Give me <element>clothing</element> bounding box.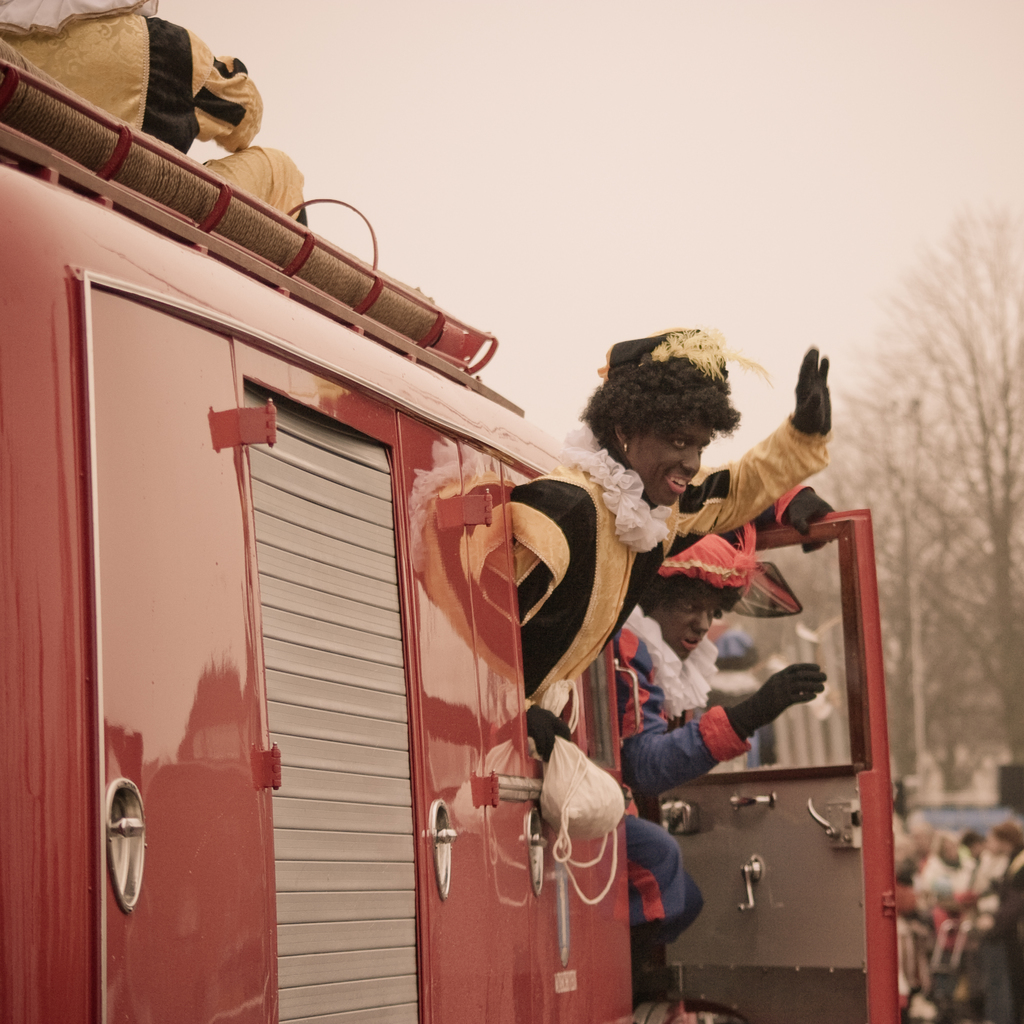
(507, 413, 831, 715).
